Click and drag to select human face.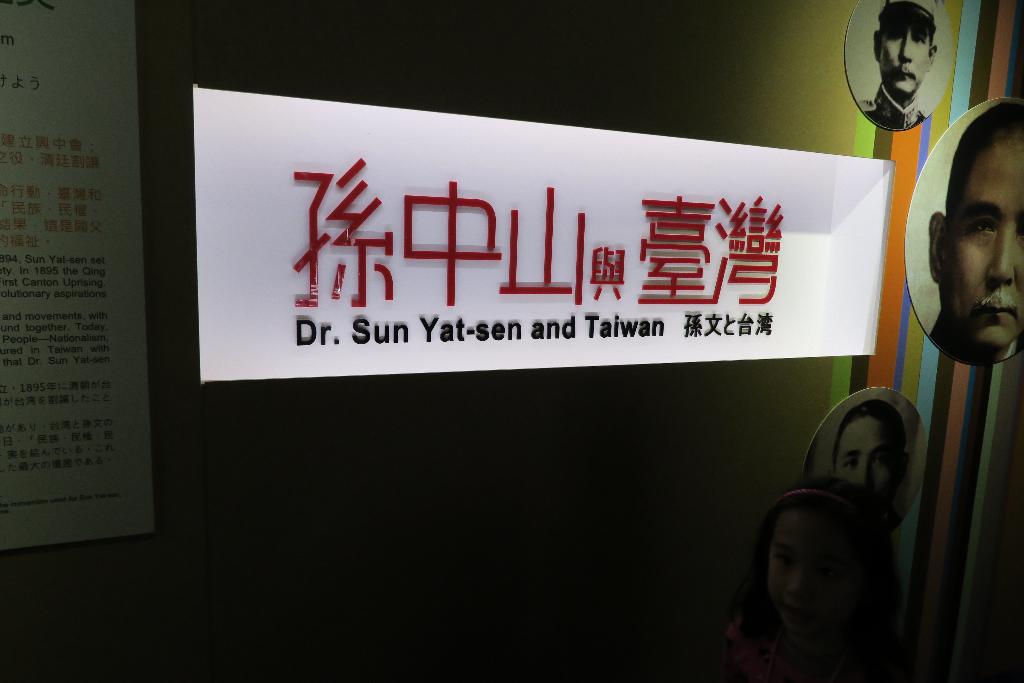
Selection: 837 415 900 509.
